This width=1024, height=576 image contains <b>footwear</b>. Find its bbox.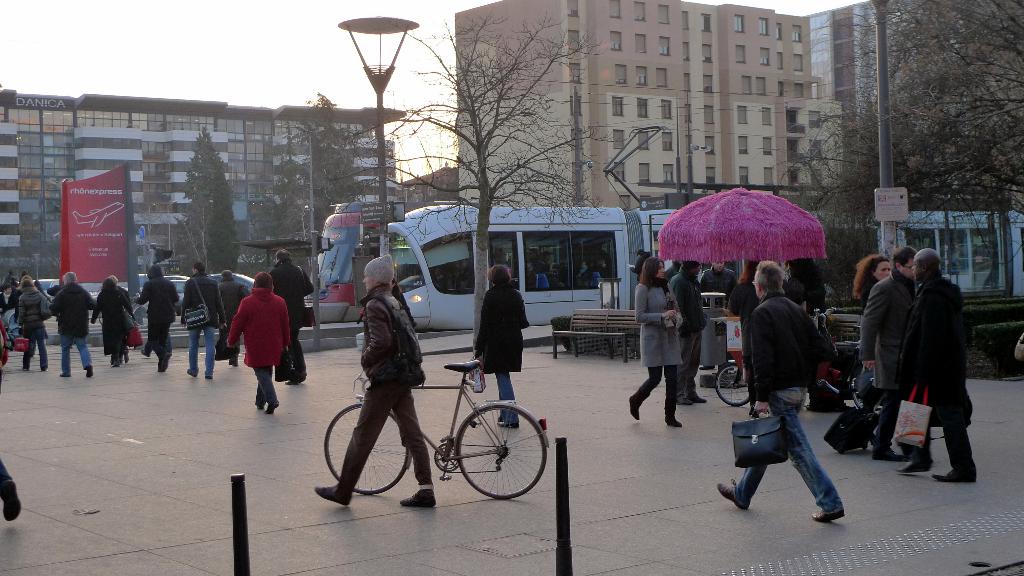
BBox(930, 466, 977, 484).
